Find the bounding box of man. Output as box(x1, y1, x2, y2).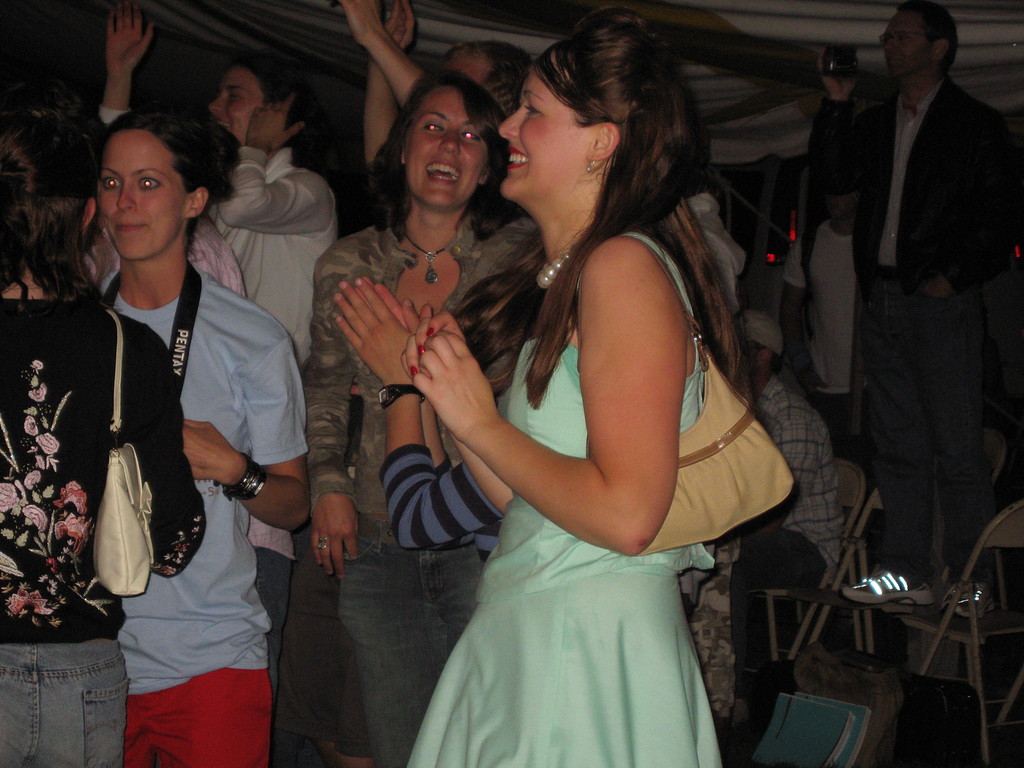
box(93, 0, 338, 767).
